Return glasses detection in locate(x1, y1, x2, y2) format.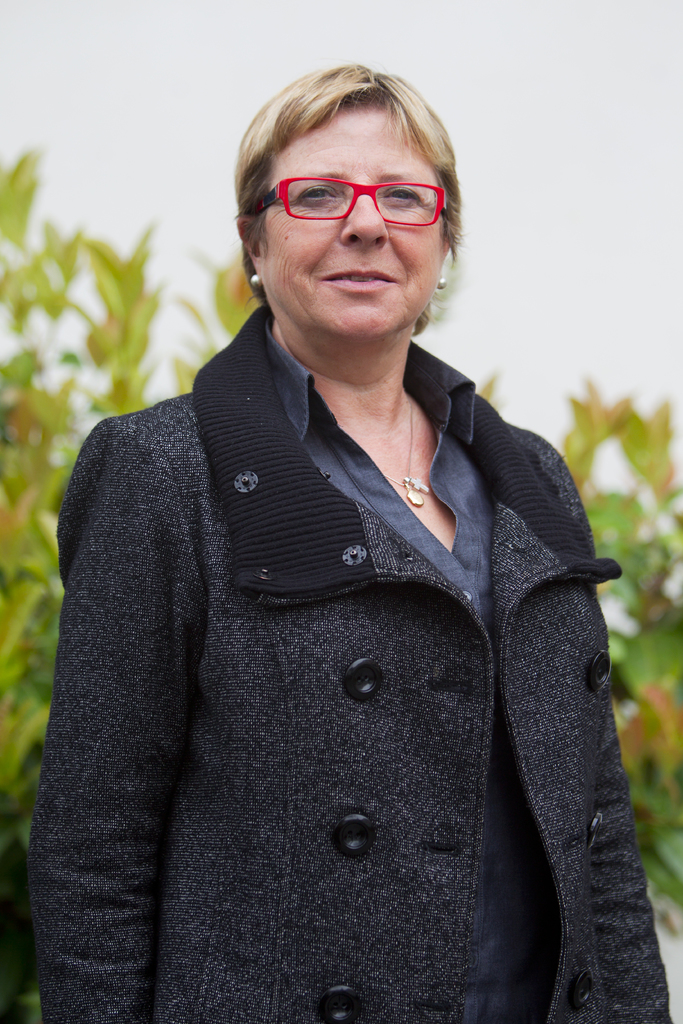
locate(254, 166, 449, 224).
